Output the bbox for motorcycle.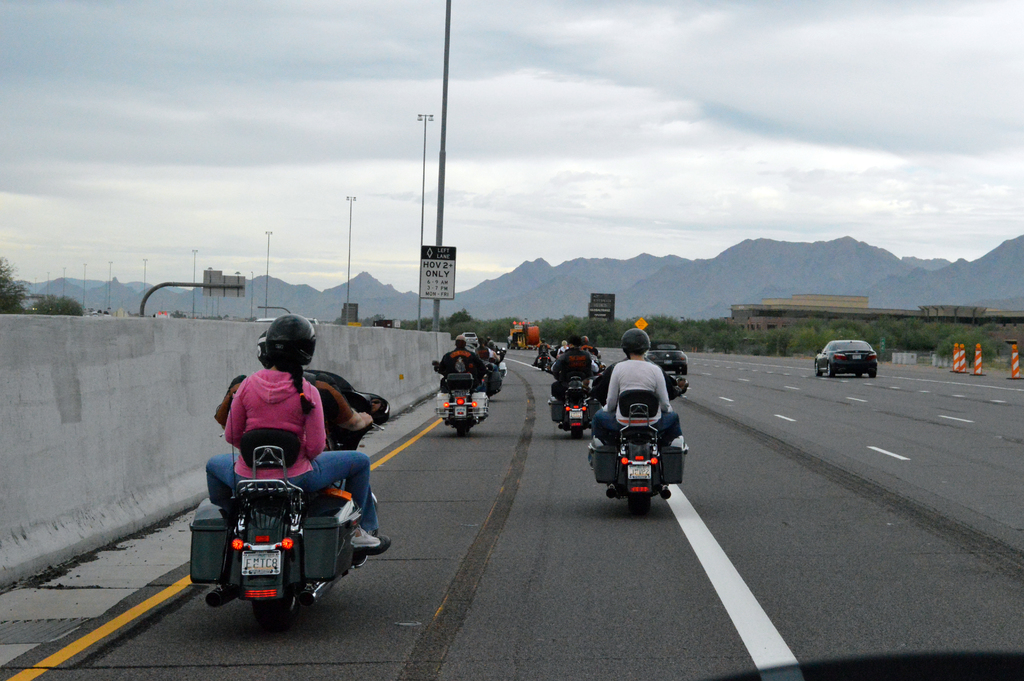
region(534, 351, 550, 371).
